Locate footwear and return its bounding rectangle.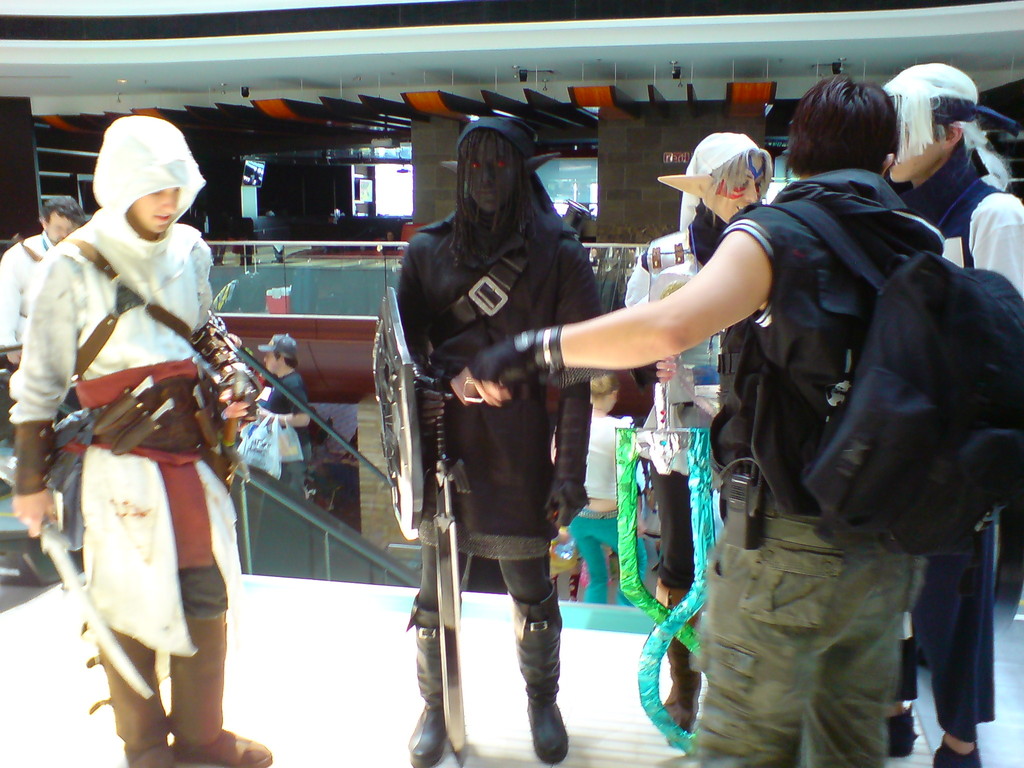
region(507, 585, 564, 767).
